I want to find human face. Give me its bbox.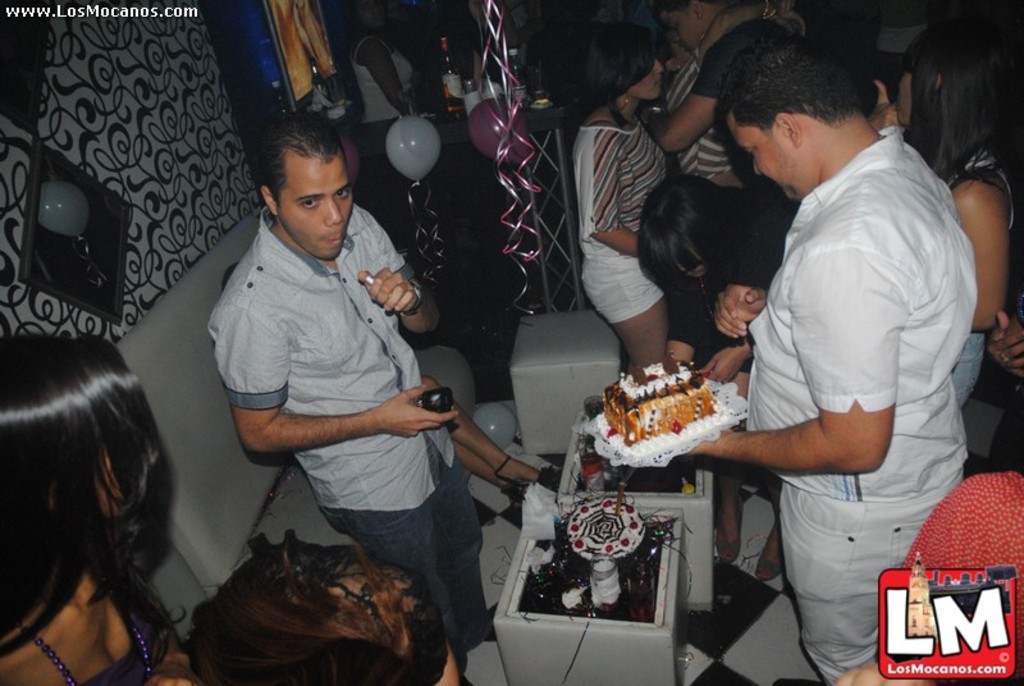
bbox(627, 60, 659, 101).
